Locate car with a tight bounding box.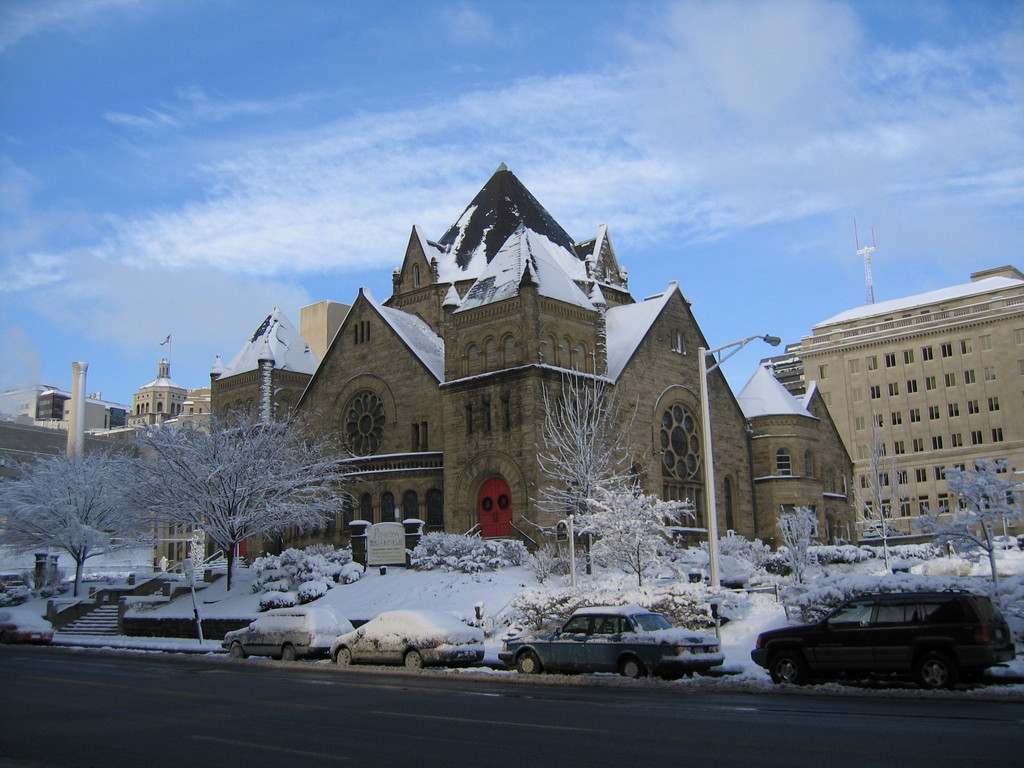
<box>504,609,719,676</box>.
